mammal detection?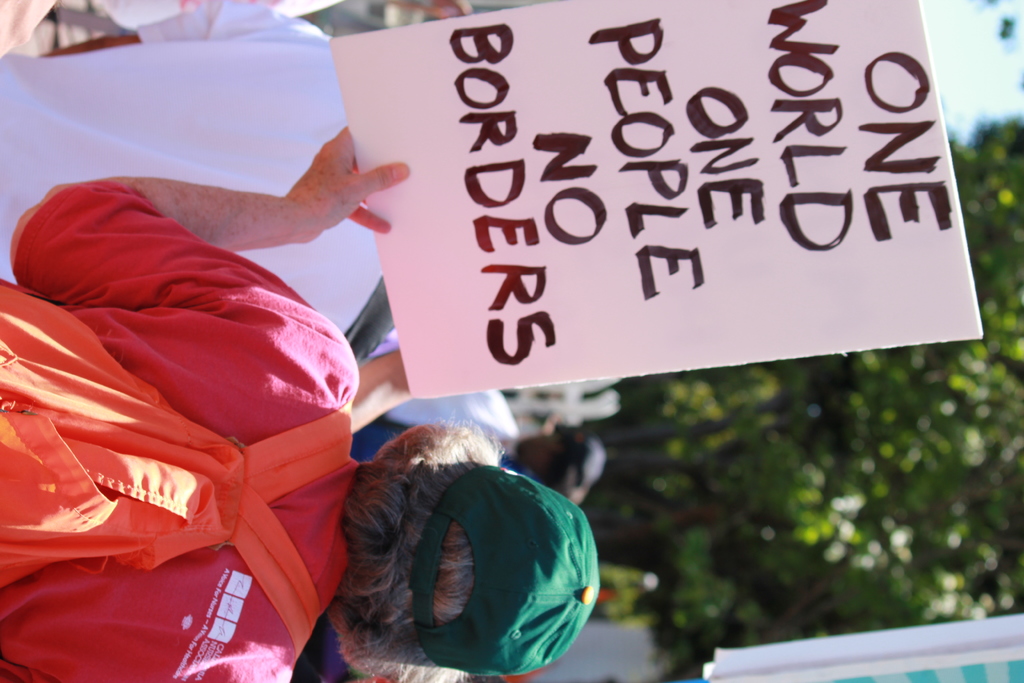
(x1=371, y1=389, x2=612, y2=507)
